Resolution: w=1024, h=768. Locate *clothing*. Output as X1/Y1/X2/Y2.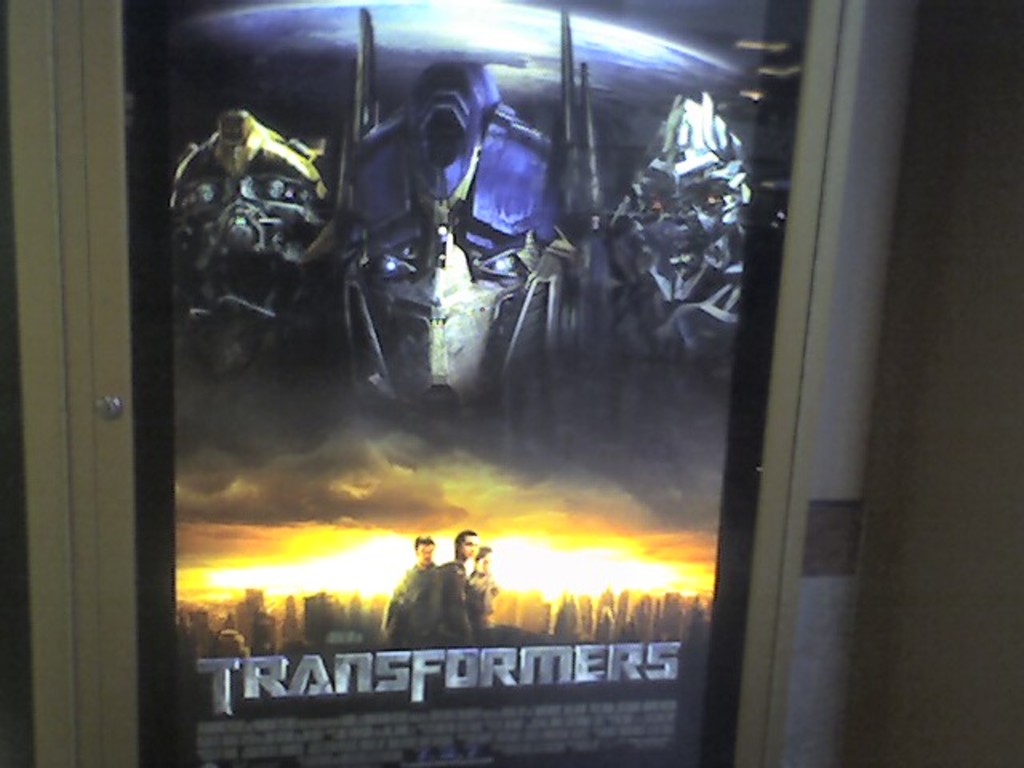
379/557/446/629.
